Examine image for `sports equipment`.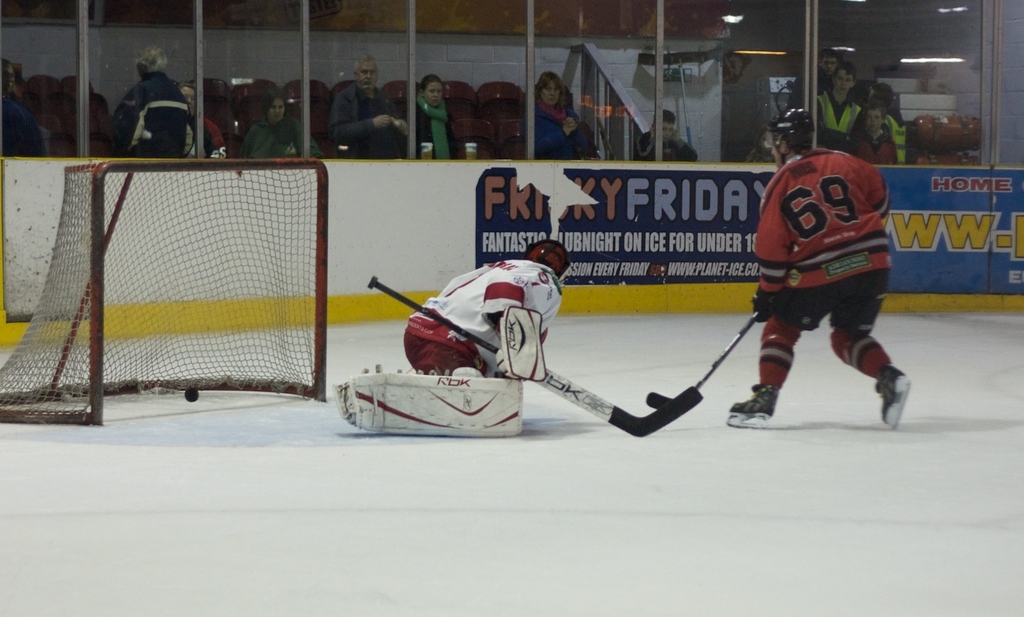
Examination result: rect(724, 382, 782, 424).
